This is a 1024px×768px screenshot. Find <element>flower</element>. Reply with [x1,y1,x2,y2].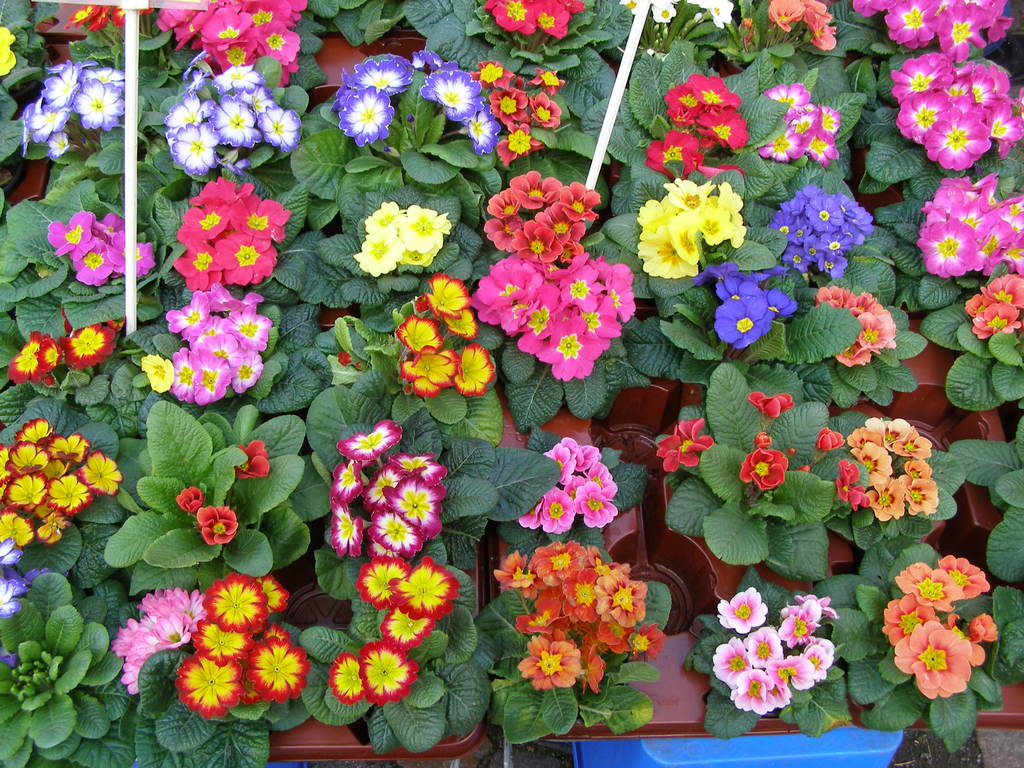
[764,182,874,274].
